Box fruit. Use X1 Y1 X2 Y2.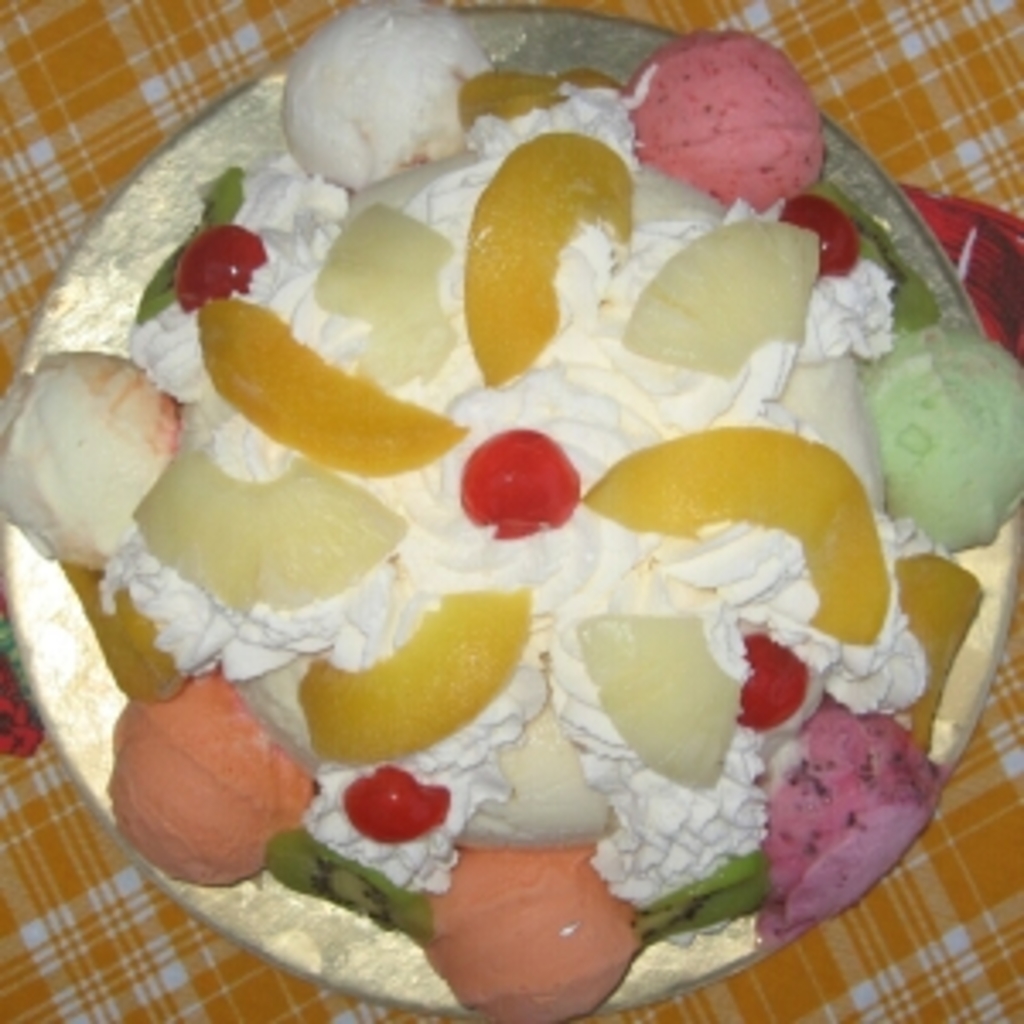
345 761 451 843.
